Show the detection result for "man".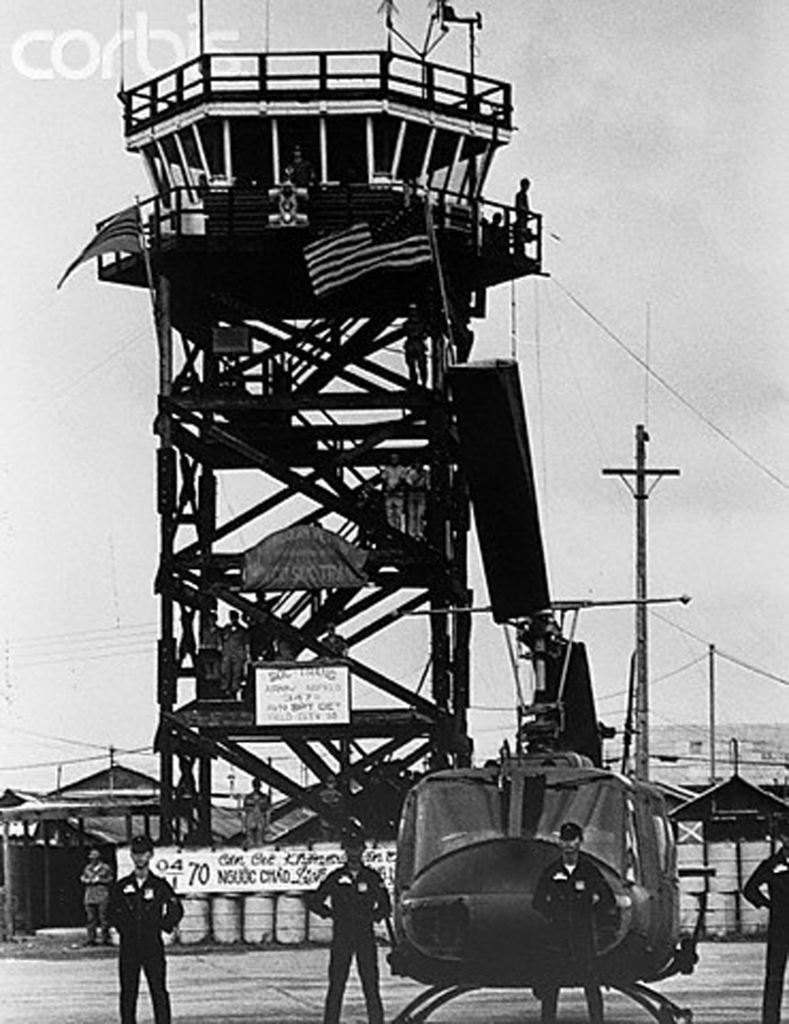
l=303, t=833, r=389, b=1023.
